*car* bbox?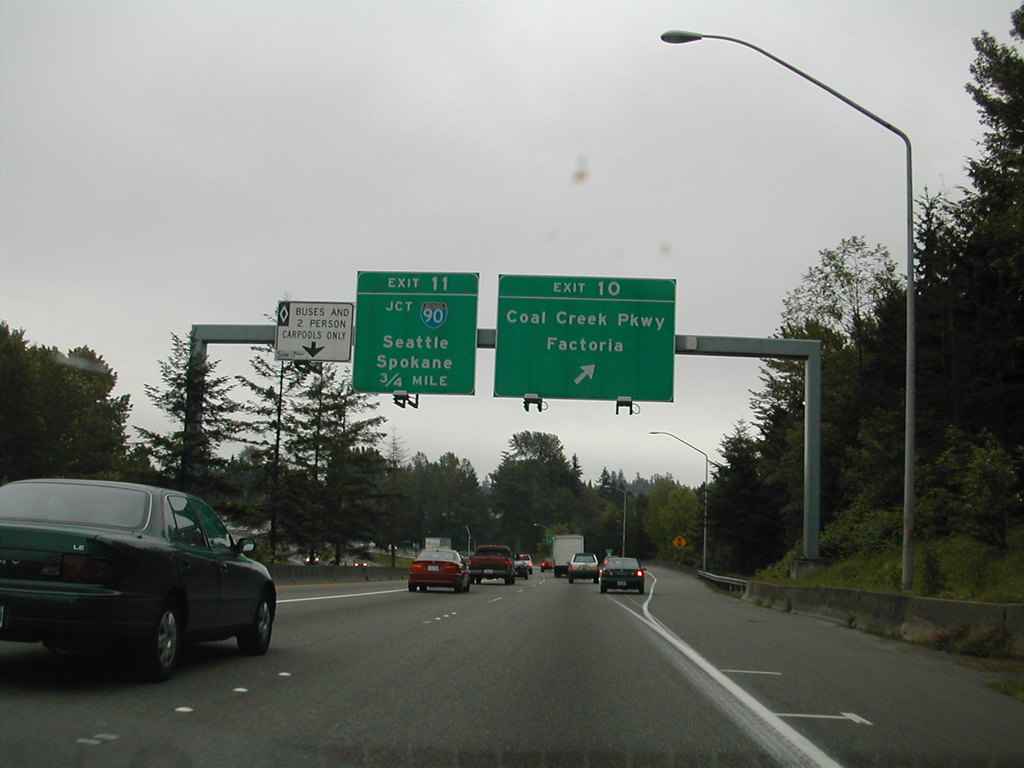
(406, 547, 470, 593)
